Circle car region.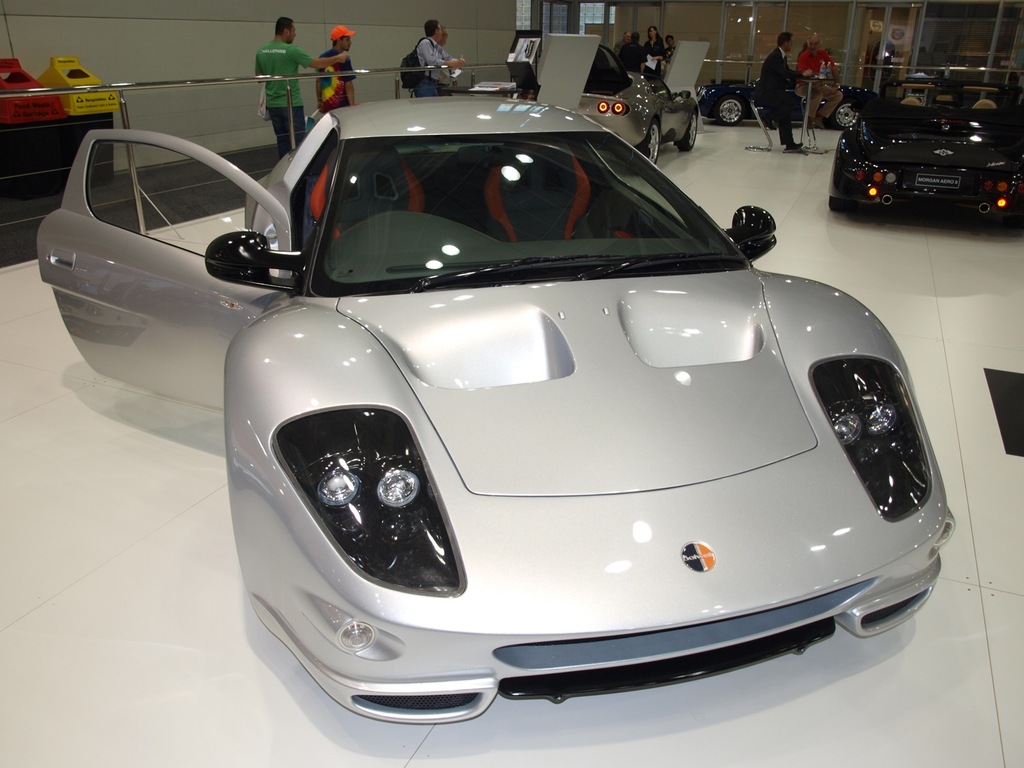
Region: BBox(824, 58, 1023, 233).
